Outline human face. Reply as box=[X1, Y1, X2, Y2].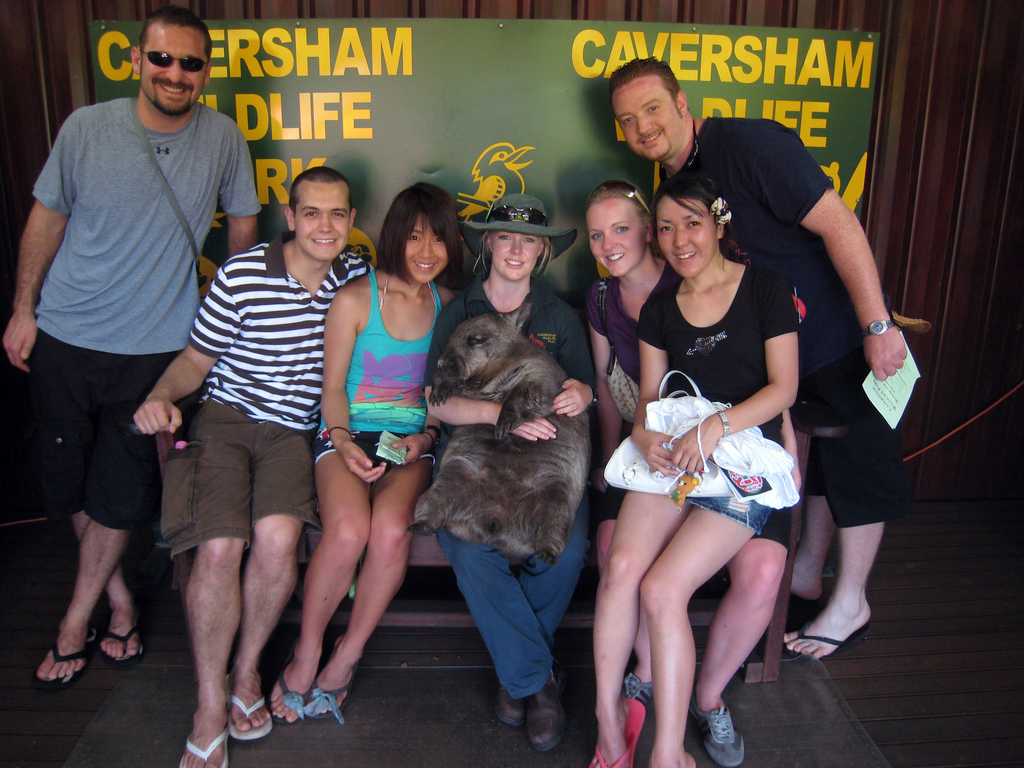
box=[612, 83, 677, 161].
